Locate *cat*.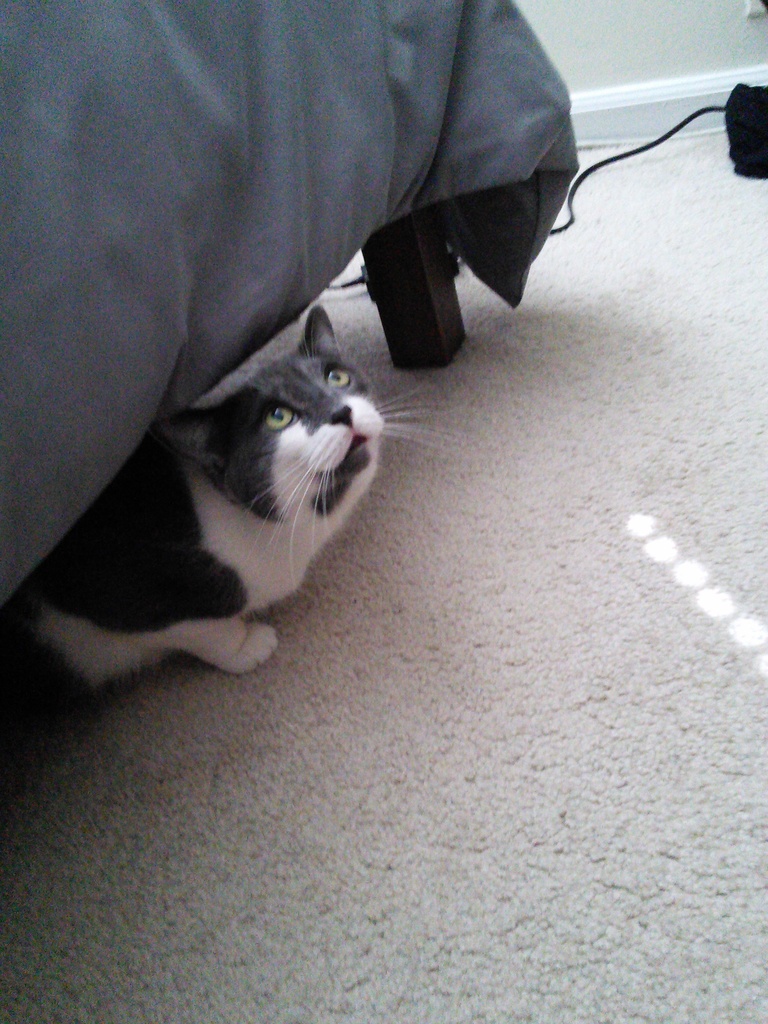
Bounding box: (18,308,452,676).
